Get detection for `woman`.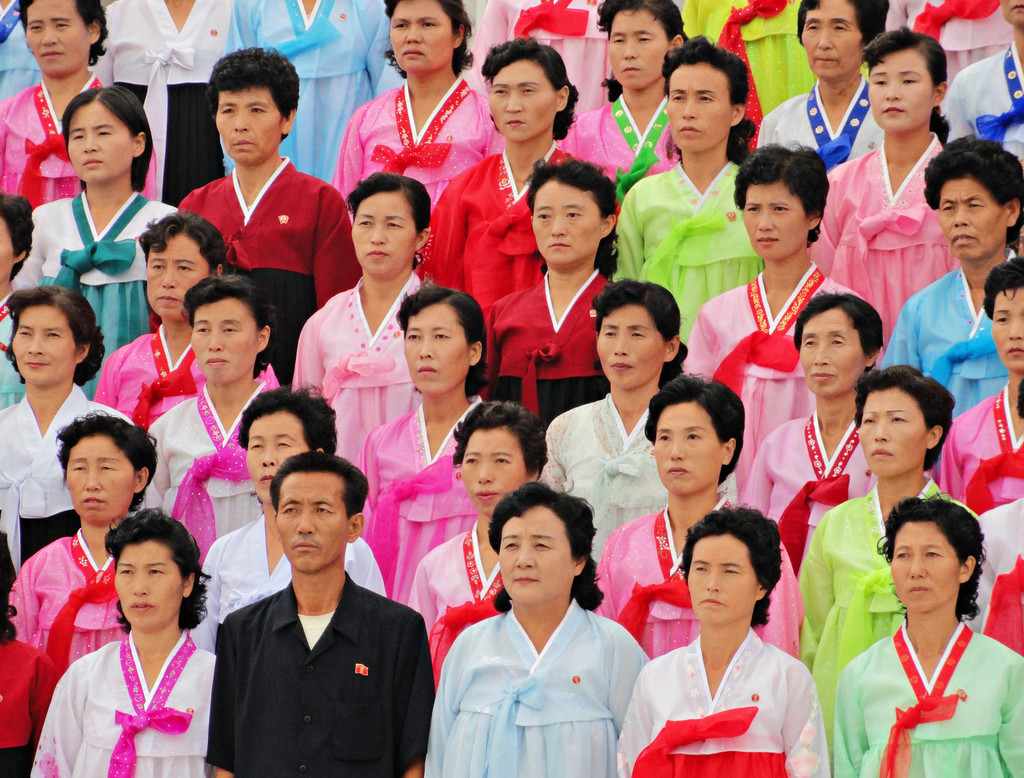
Detection: {"left": 6, "top": 415, "right": 166, "bottom": 676}.
